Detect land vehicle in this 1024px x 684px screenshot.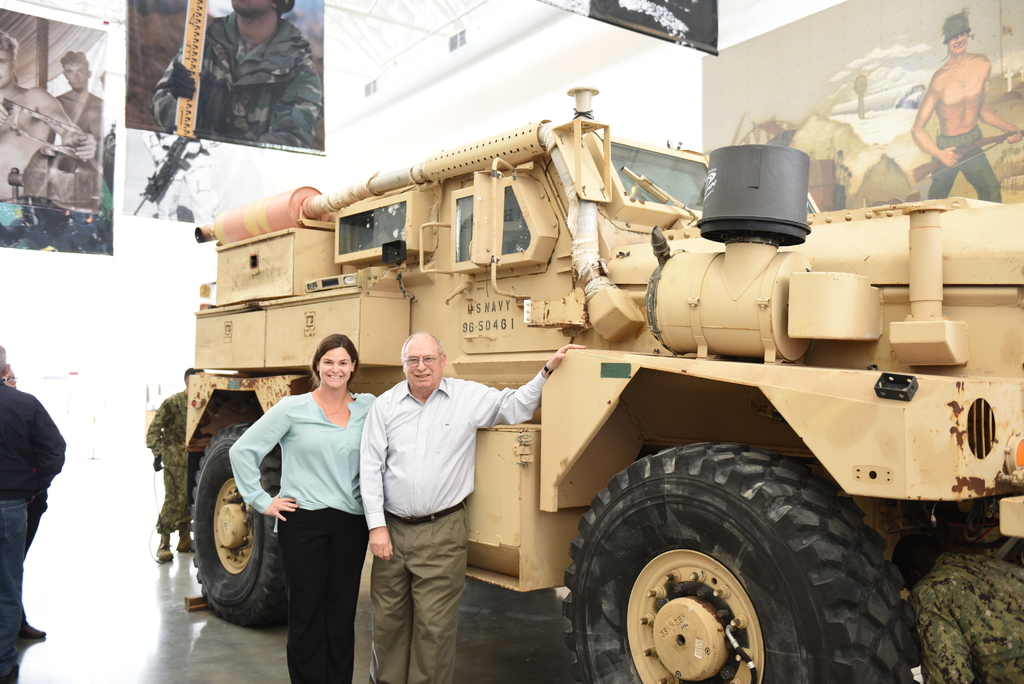
Detection: pyautogui.locateOnScreen(171, 163, 1023, 658).
